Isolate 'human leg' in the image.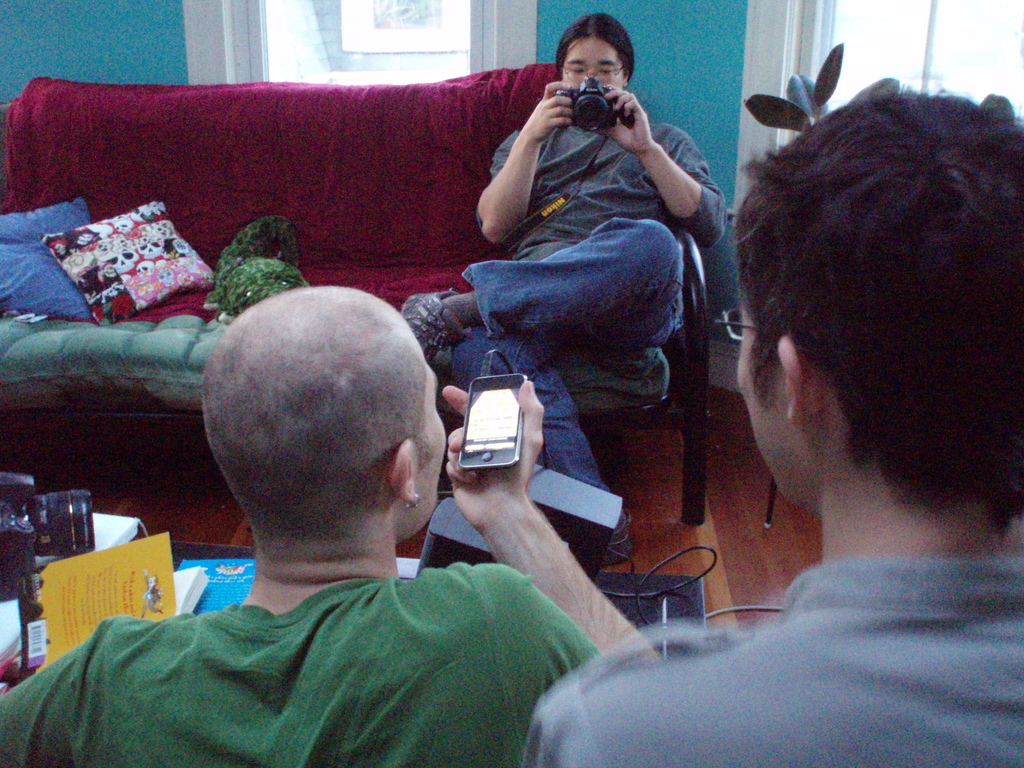
Isolated region: {"x1": 399, "y1": 214, "x2": 687, "y2": 364}.
